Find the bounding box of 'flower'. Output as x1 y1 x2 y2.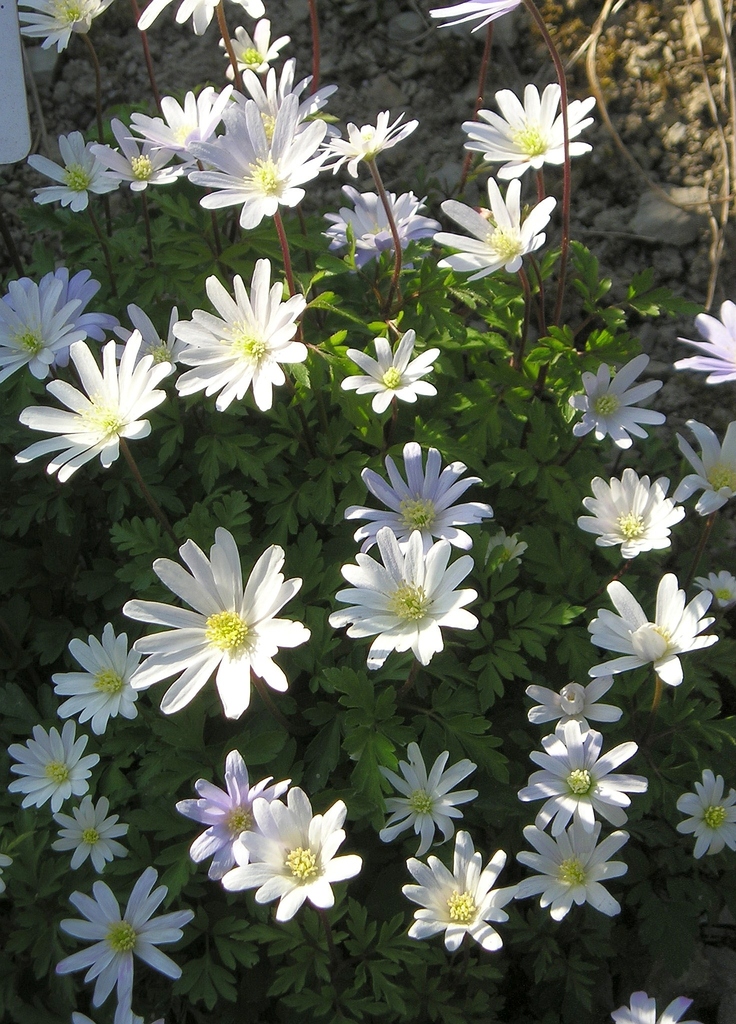
458 84 596 179.
